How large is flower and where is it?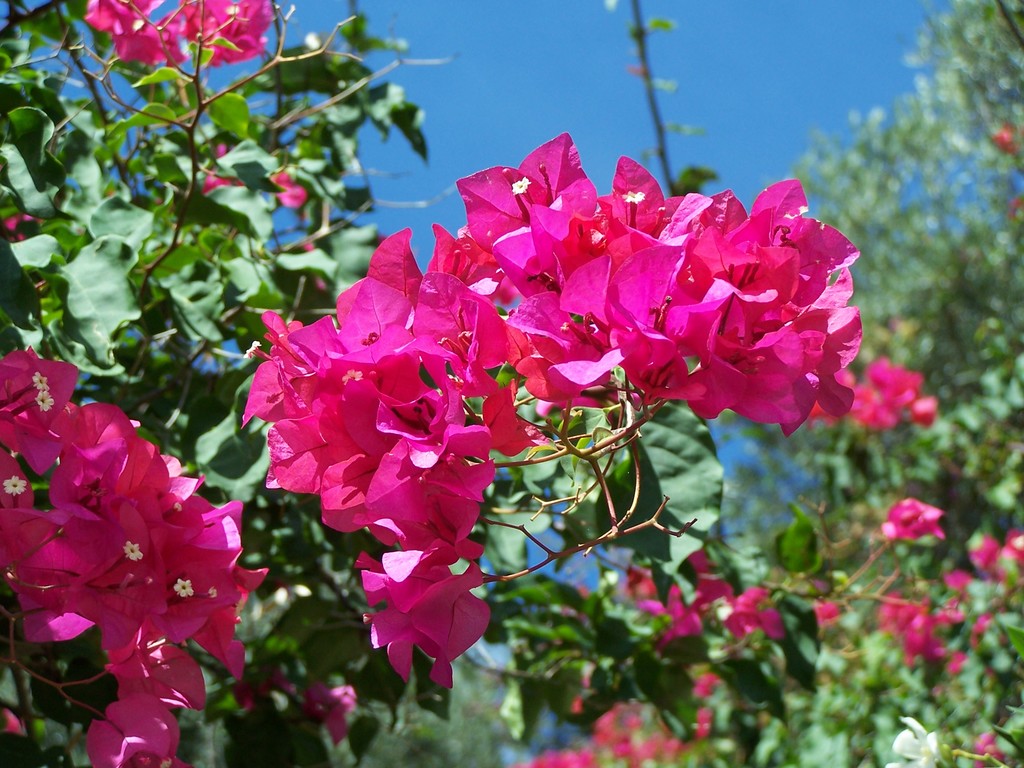
Bounding box: detection(968, 531, 999, 577).
